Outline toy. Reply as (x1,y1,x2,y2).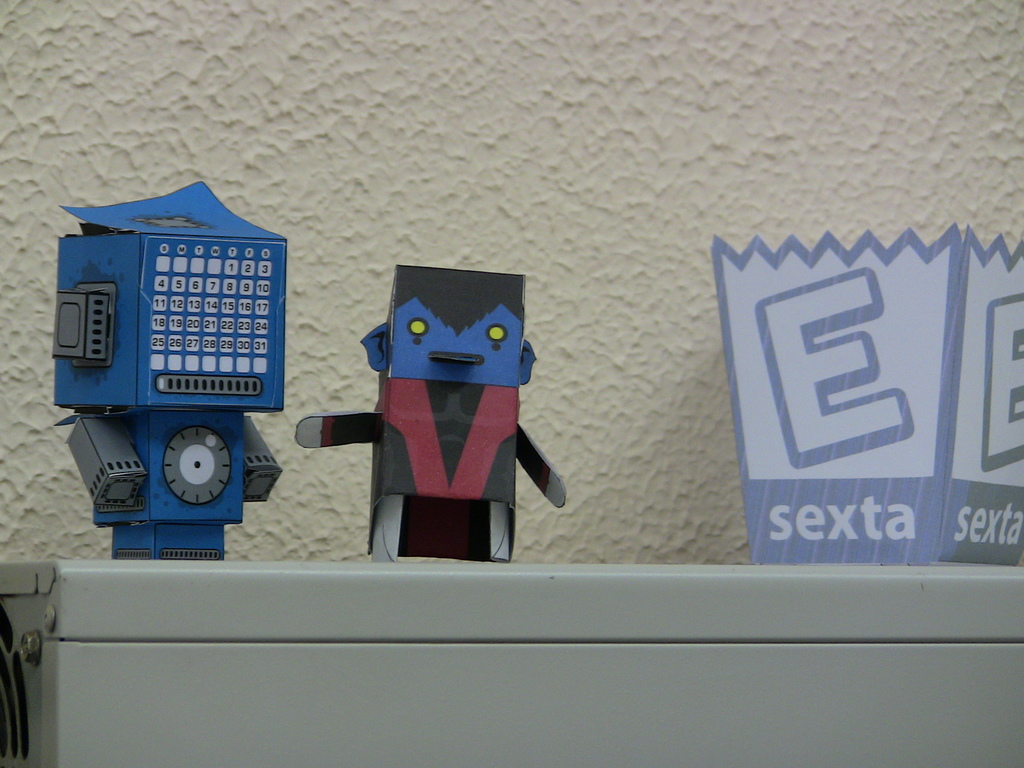
(294,264,575,570).
